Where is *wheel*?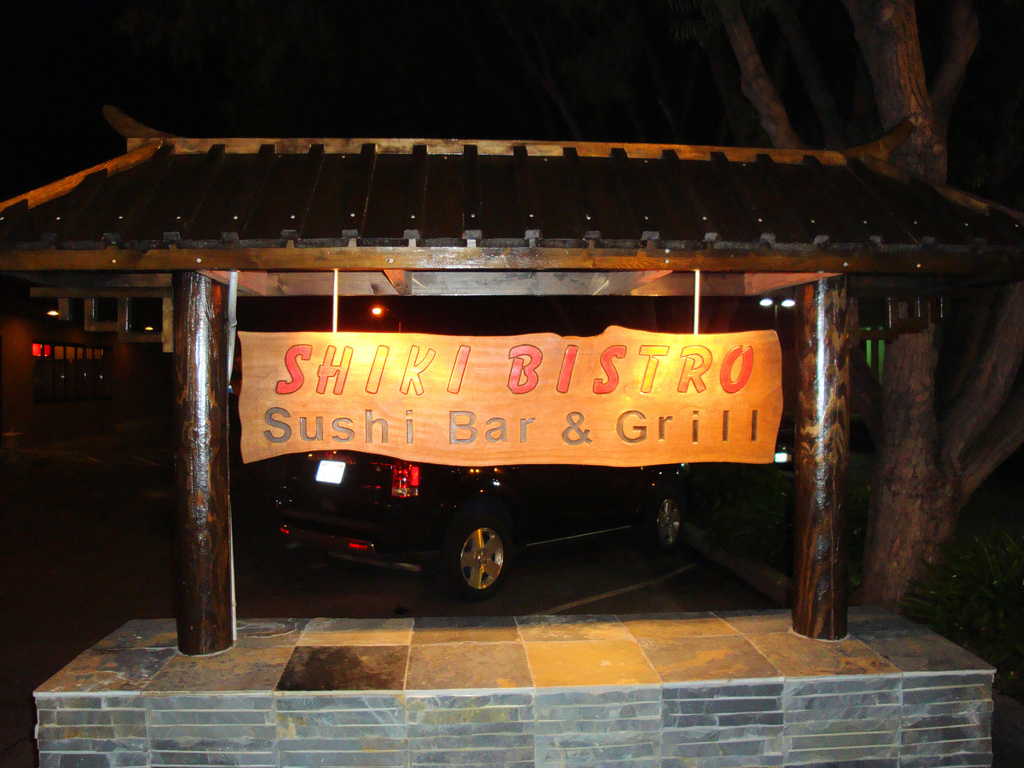
(left=650, top=491, right=685, bottom=547).
